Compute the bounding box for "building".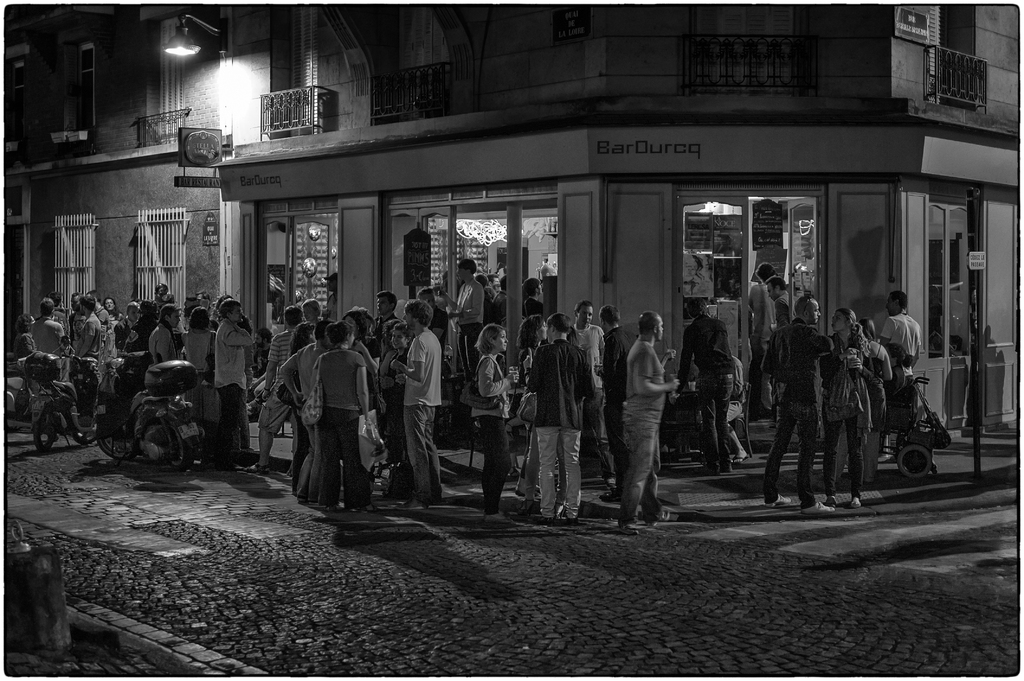
region(0, 0, 298, 347).
